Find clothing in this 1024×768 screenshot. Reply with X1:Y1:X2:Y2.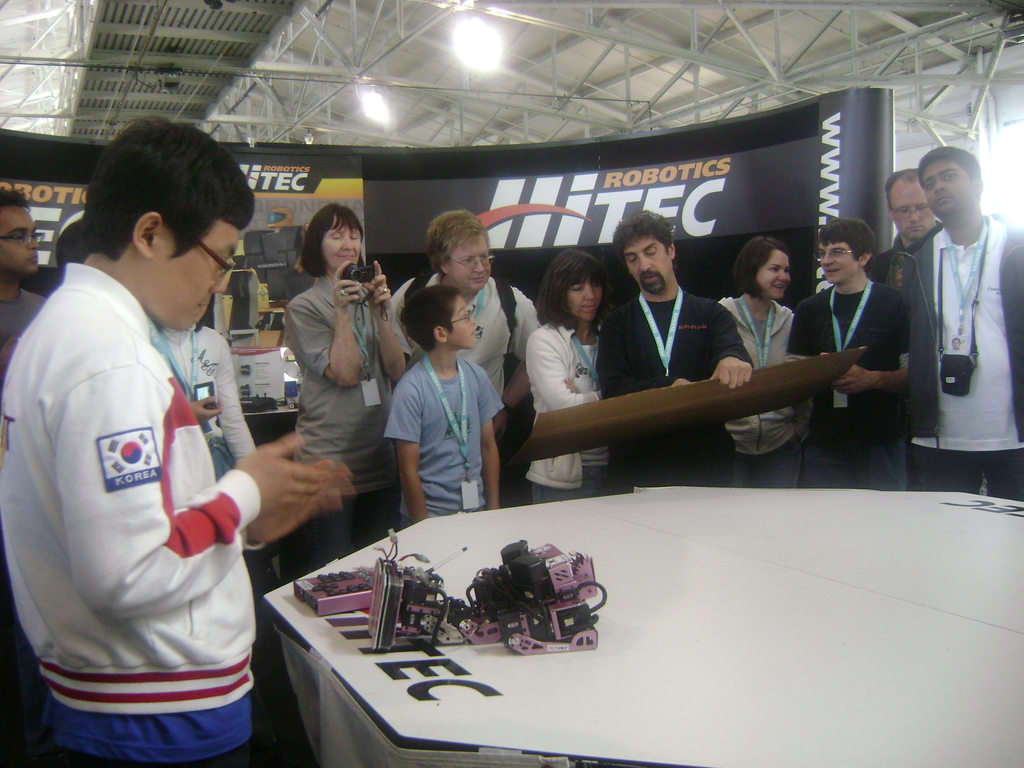
0:277:45:372.
